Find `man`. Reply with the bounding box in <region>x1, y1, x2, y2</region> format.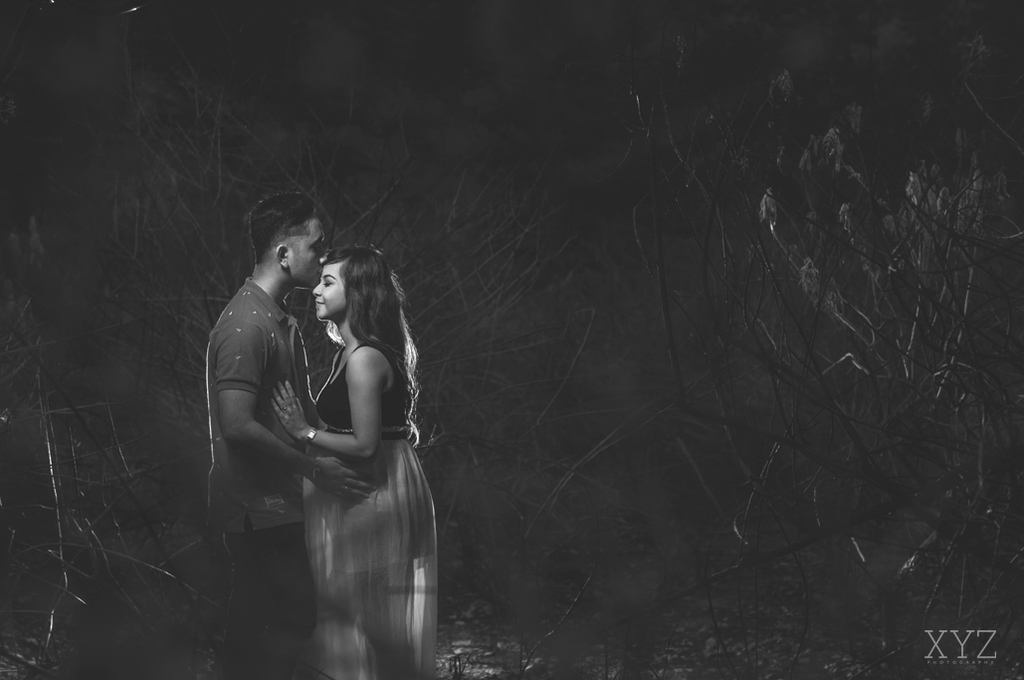
<region>205, 192, 368, 679</region>.
